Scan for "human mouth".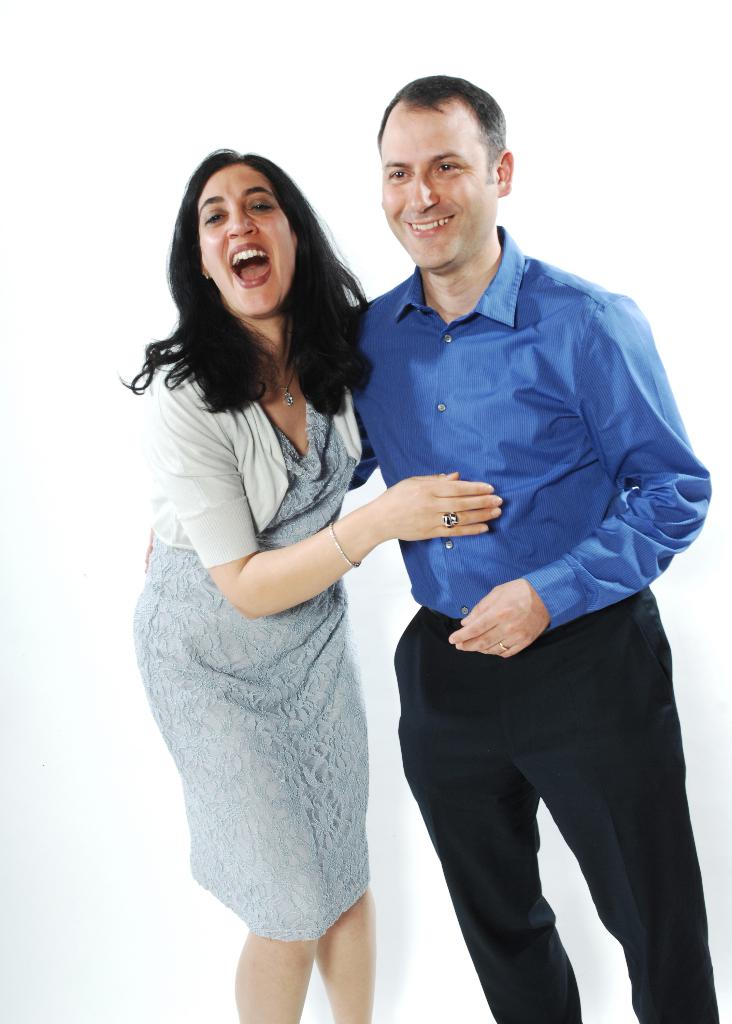
Scan result: <bbox>228, 242, 271, 287</bbox>.
